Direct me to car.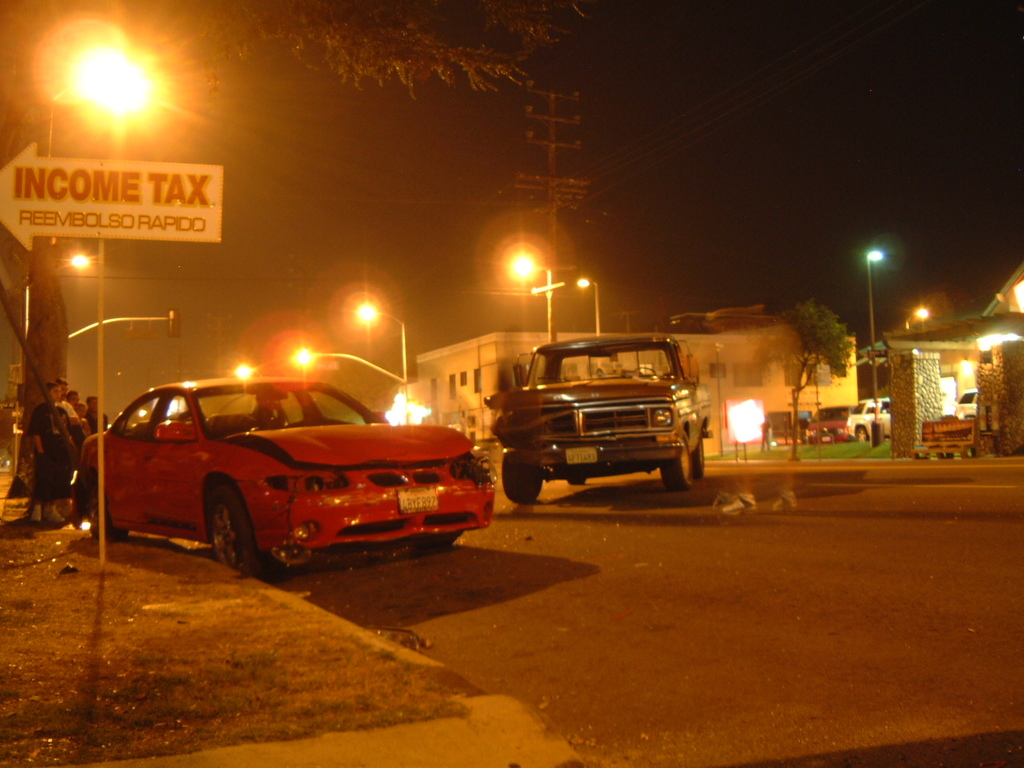
Direction: 952 390 976 421.
